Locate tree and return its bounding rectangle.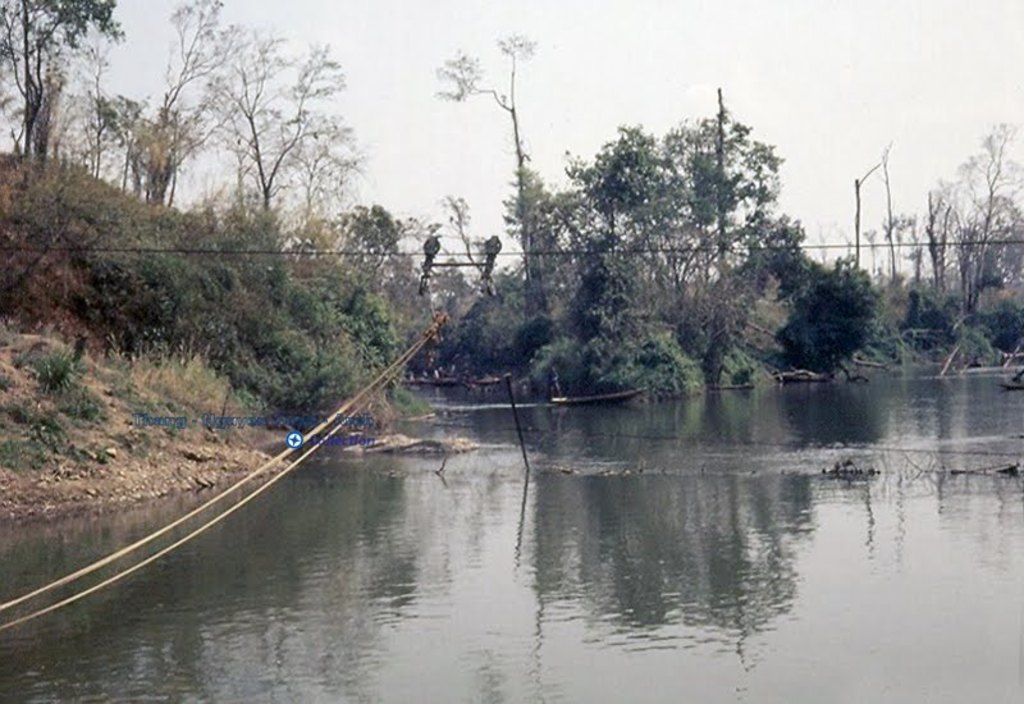
x1=740 y1=228 x2=888 y2=380.
